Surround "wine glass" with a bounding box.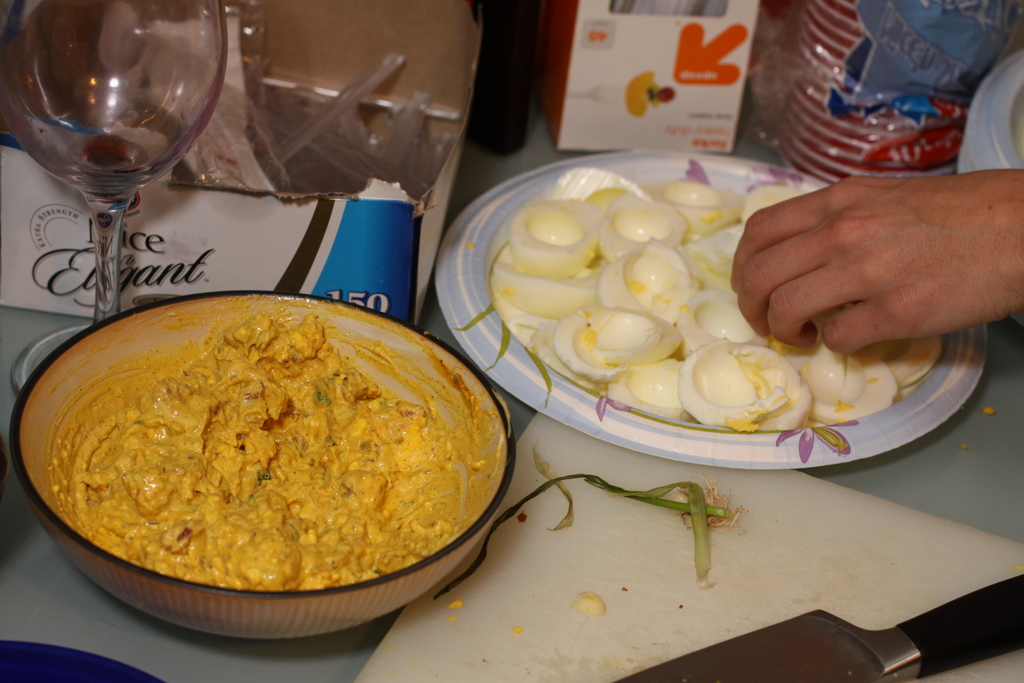
1, 0, 228, 393.
